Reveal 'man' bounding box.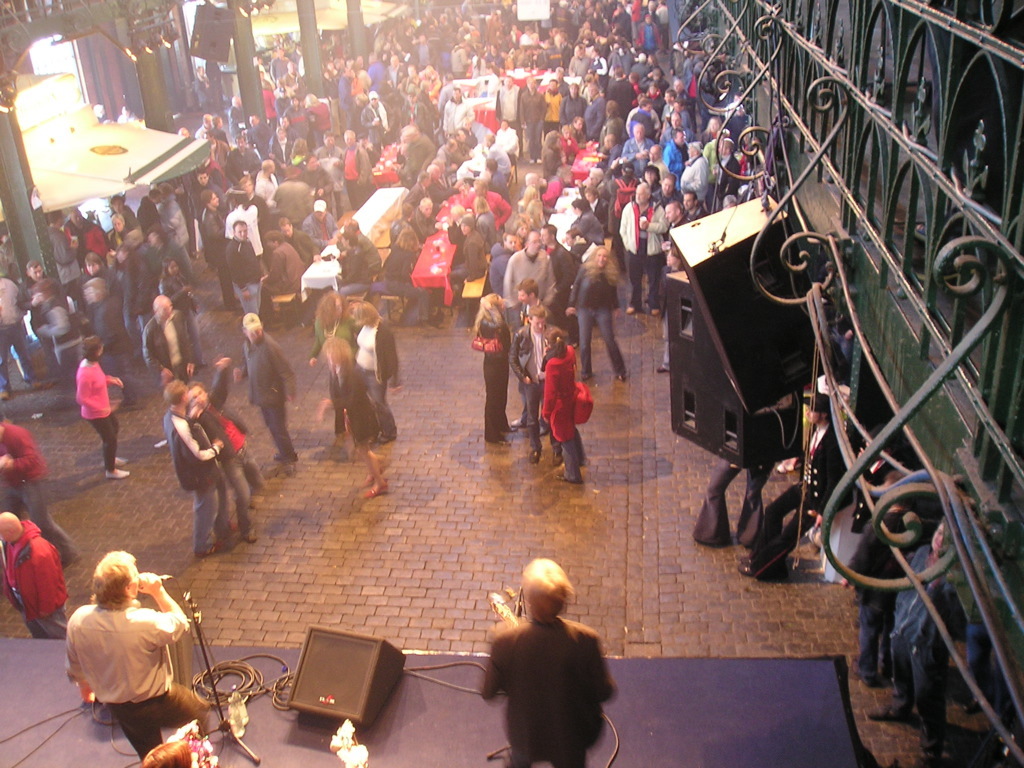
Revealed: locate(0, 412, 78, 561).
